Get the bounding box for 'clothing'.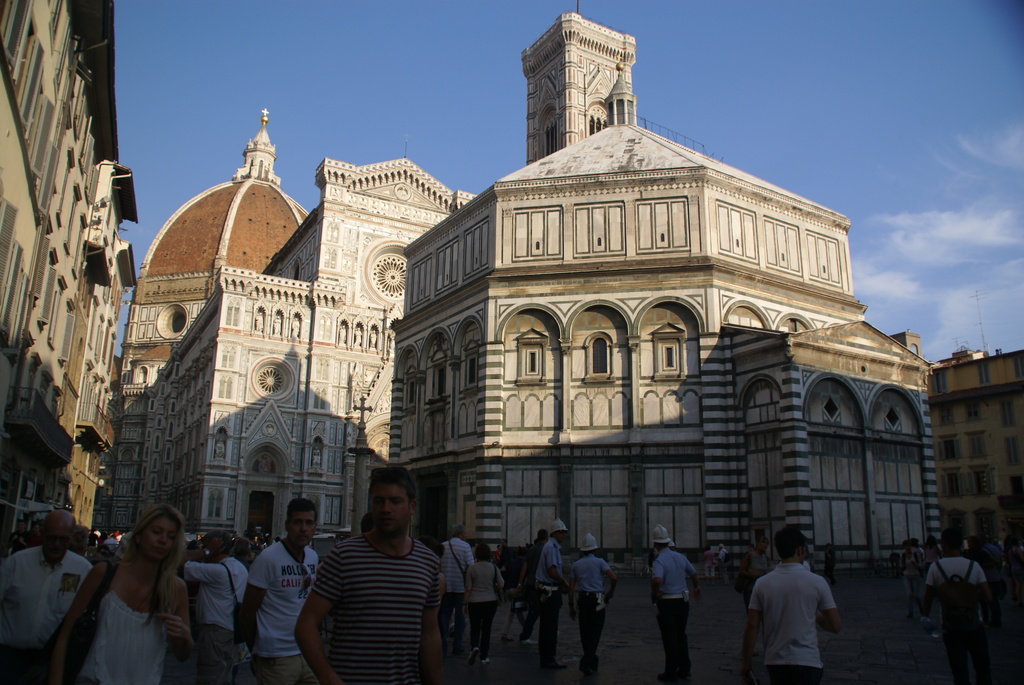
935,538,944,563.
